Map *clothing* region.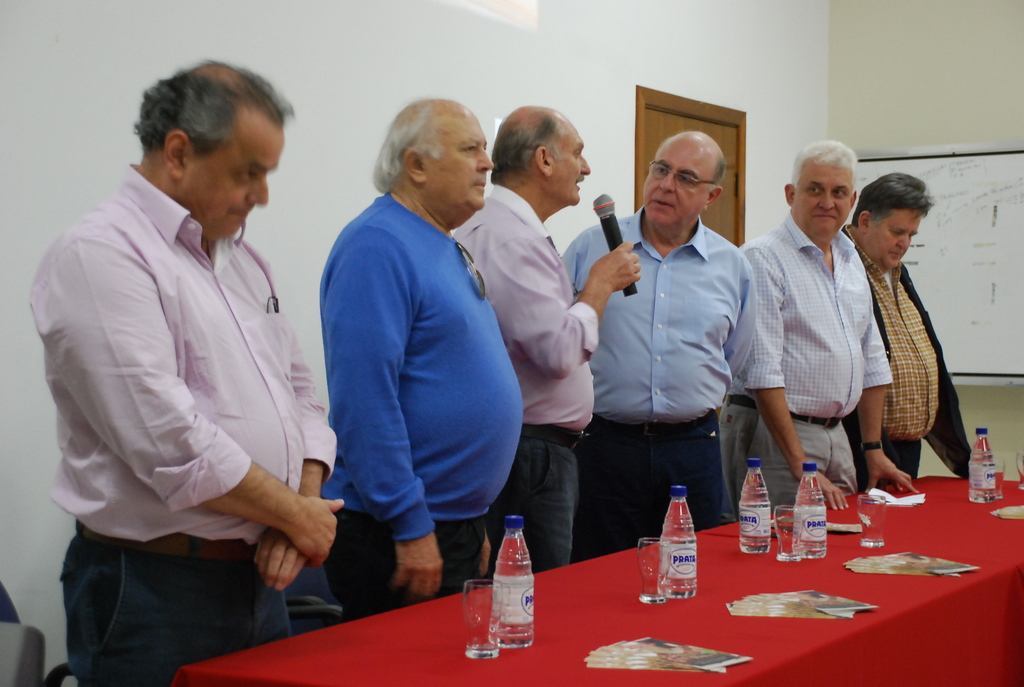
Mapped to box(449, 169, 591, 580).
